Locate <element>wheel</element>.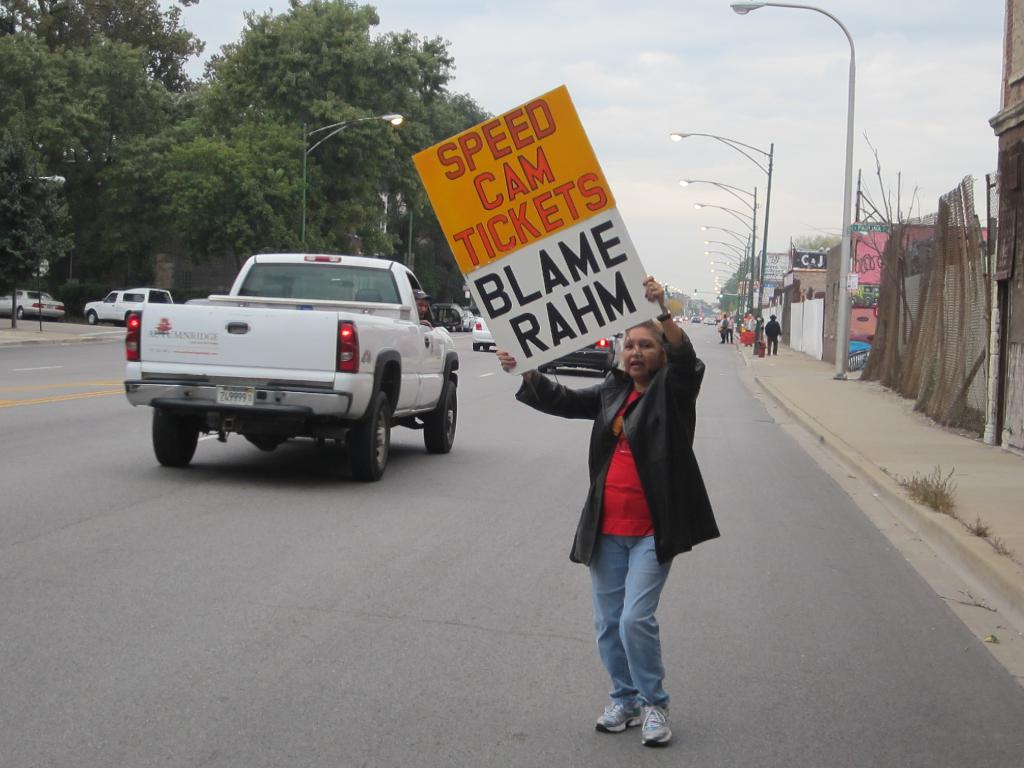
Bounding box: 87, 309, 99, 325.
